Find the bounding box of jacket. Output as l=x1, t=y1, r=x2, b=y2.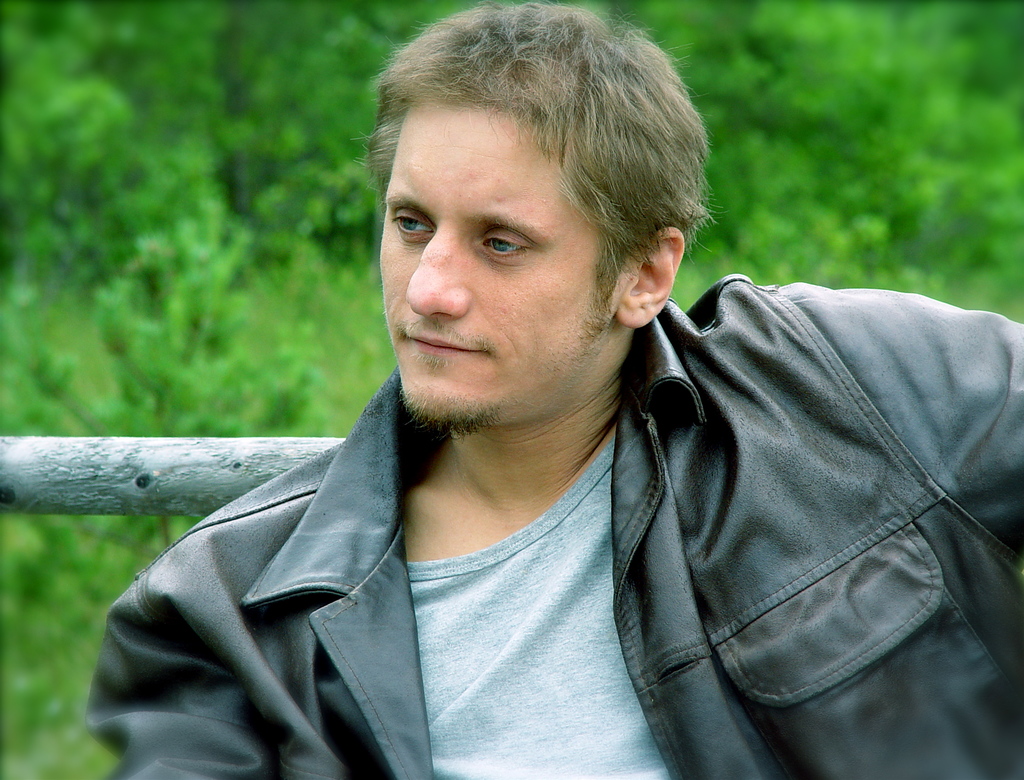
l=102, t=154, r=982, b=779.
